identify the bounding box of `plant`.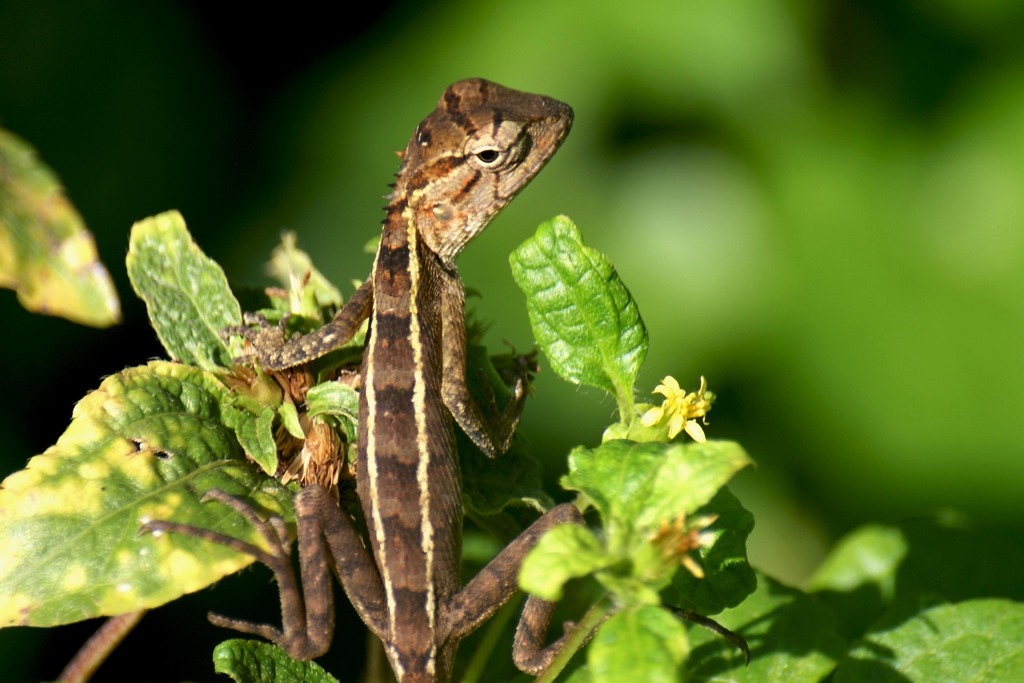
(0, 132, 1023, 682).
